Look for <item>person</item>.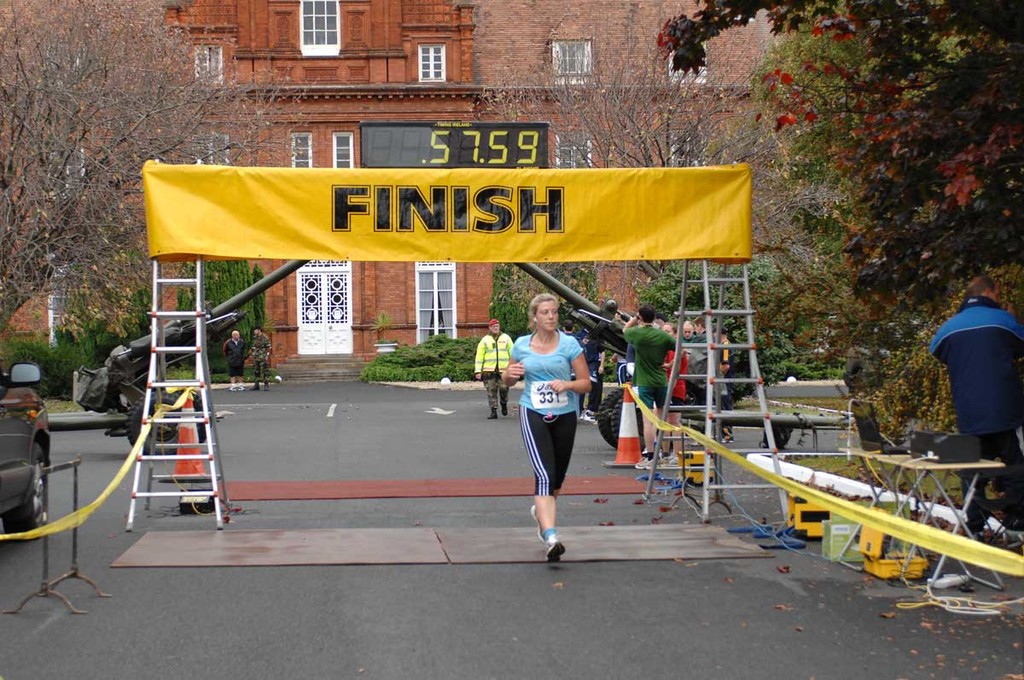
Found: Rect(665, 322, 689, 457).
